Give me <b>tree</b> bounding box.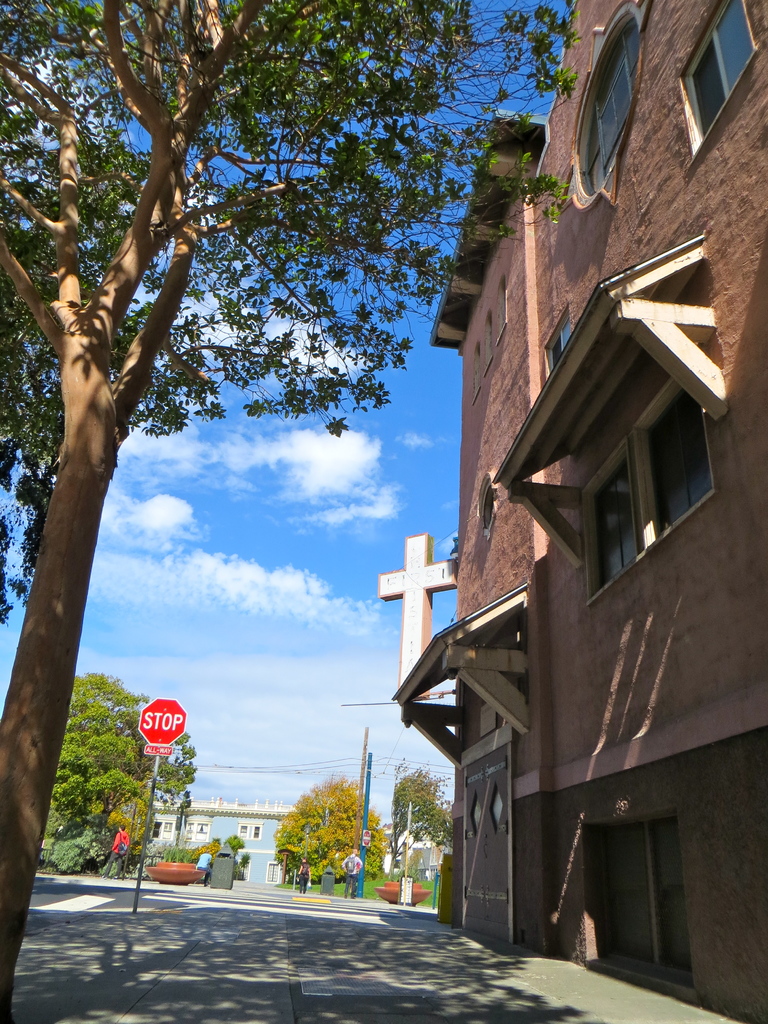
box(0, 0, 603, 1009).
